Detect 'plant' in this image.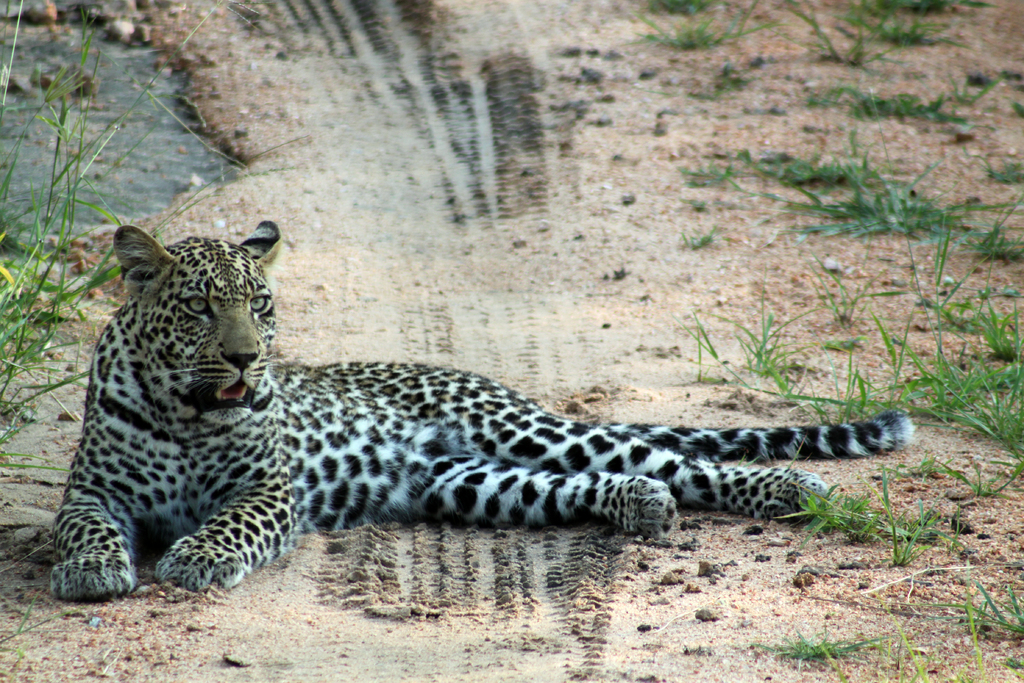
Detection: [left=893, top=611, right=952, bottom=682].
